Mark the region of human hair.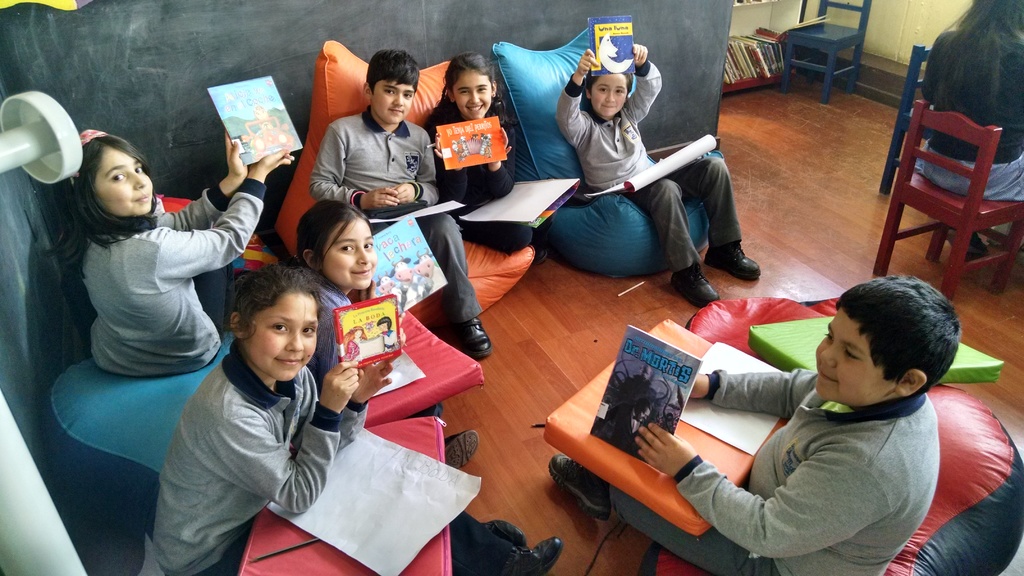
Region: 377:318:391:331.
